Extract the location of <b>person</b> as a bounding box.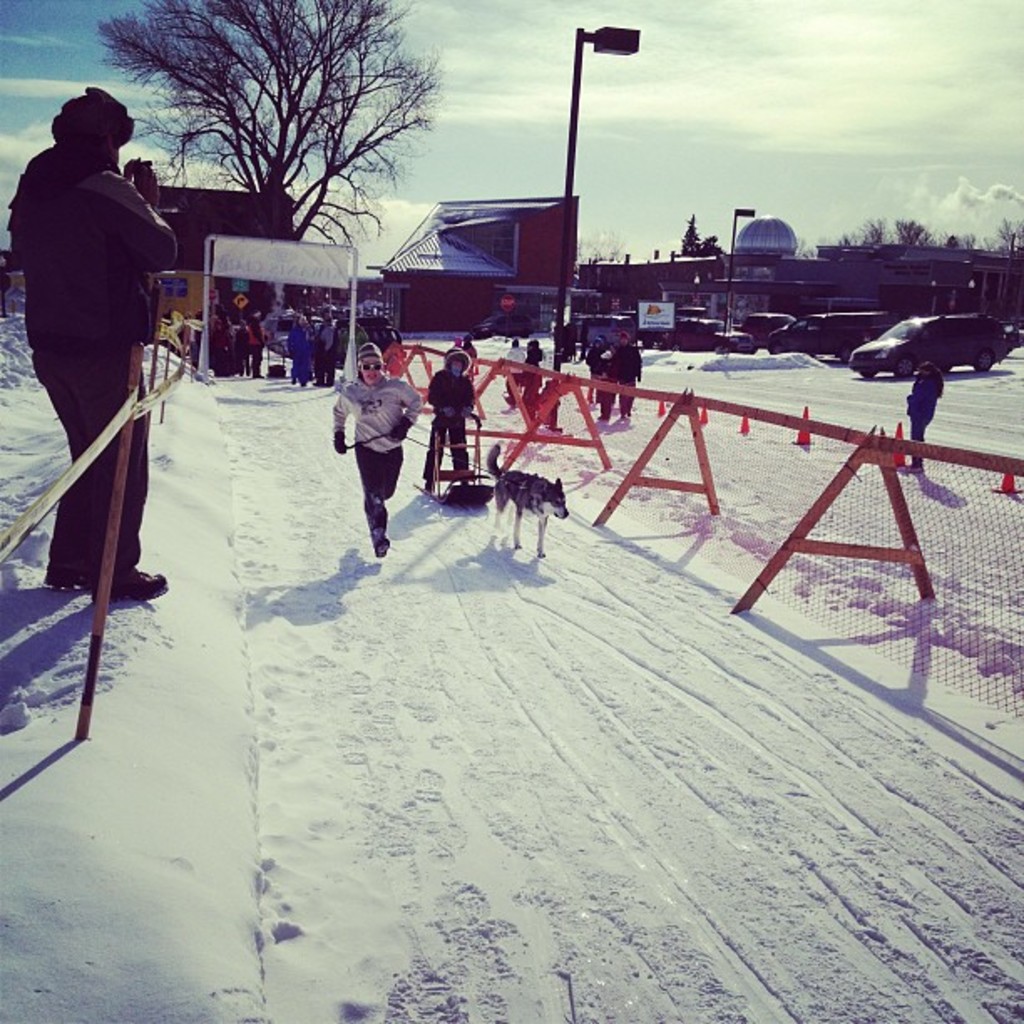
<box>582,333,609,410</box>.
